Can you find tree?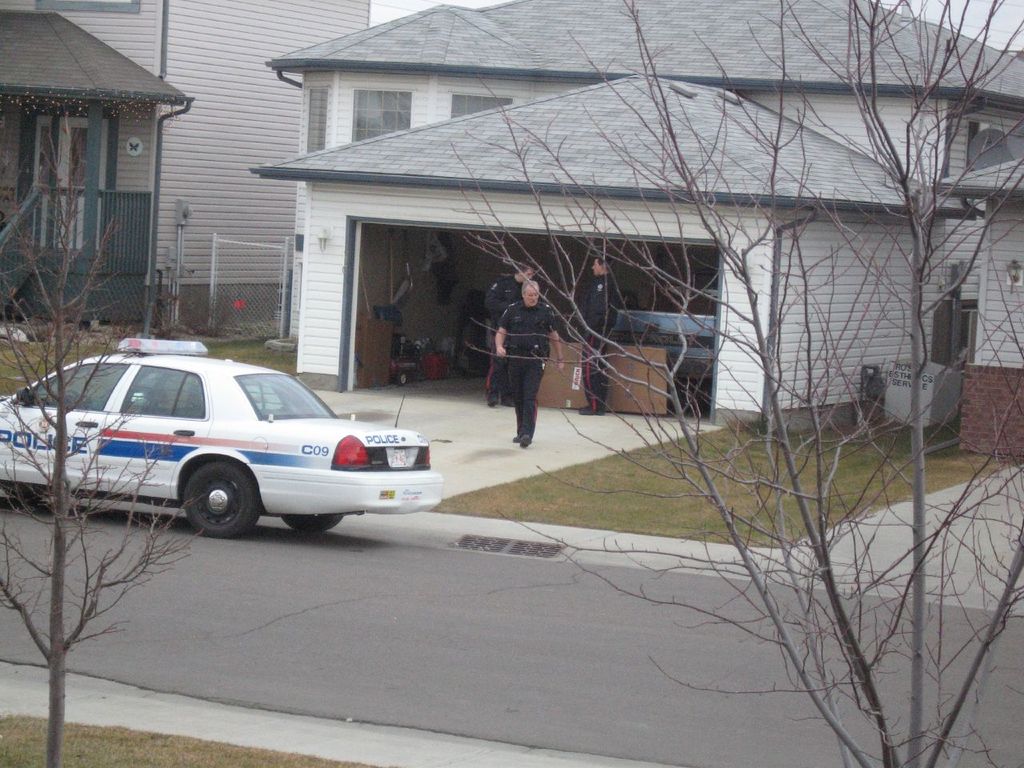
Yes, bounding box: (1,106,218,764).
